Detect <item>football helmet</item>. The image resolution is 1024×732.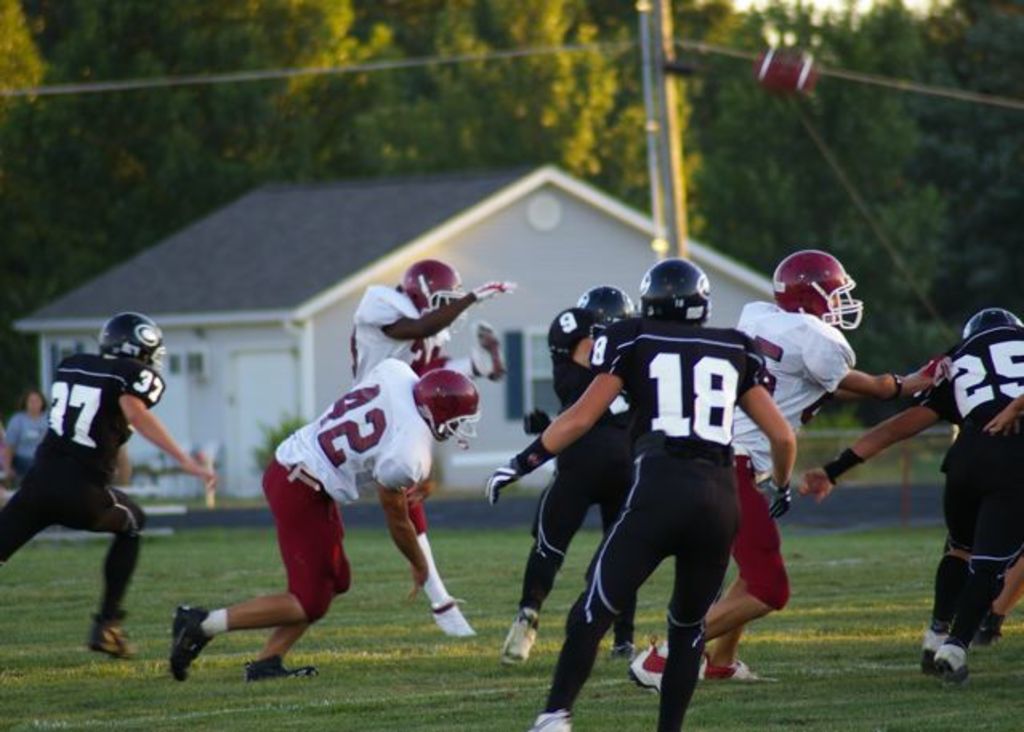
[x1=413, y1=370, x2=476, y2=444].
